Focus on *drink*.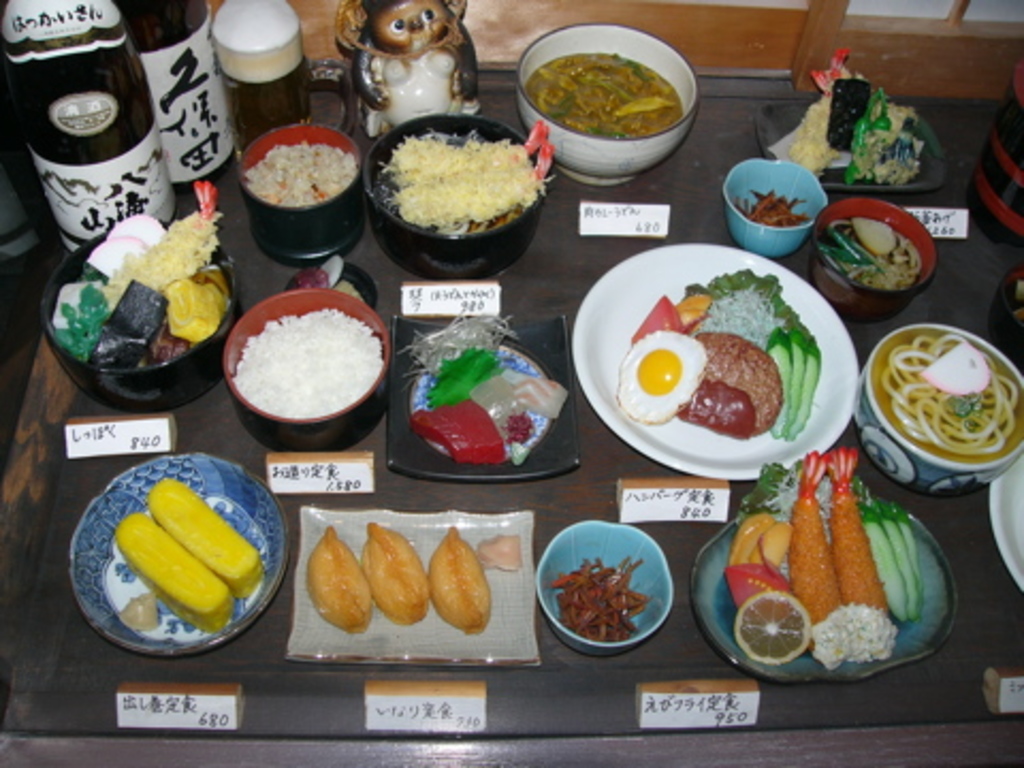
Focused at select_region(207, 0, 309, 164).
